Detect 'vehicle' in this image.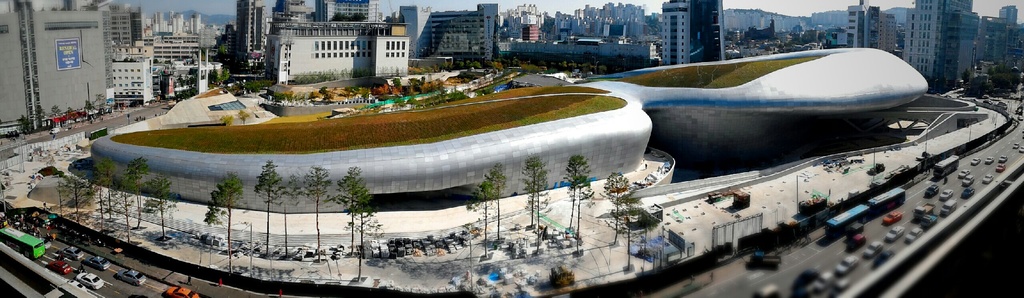
Detection: 87:254:111:272.
